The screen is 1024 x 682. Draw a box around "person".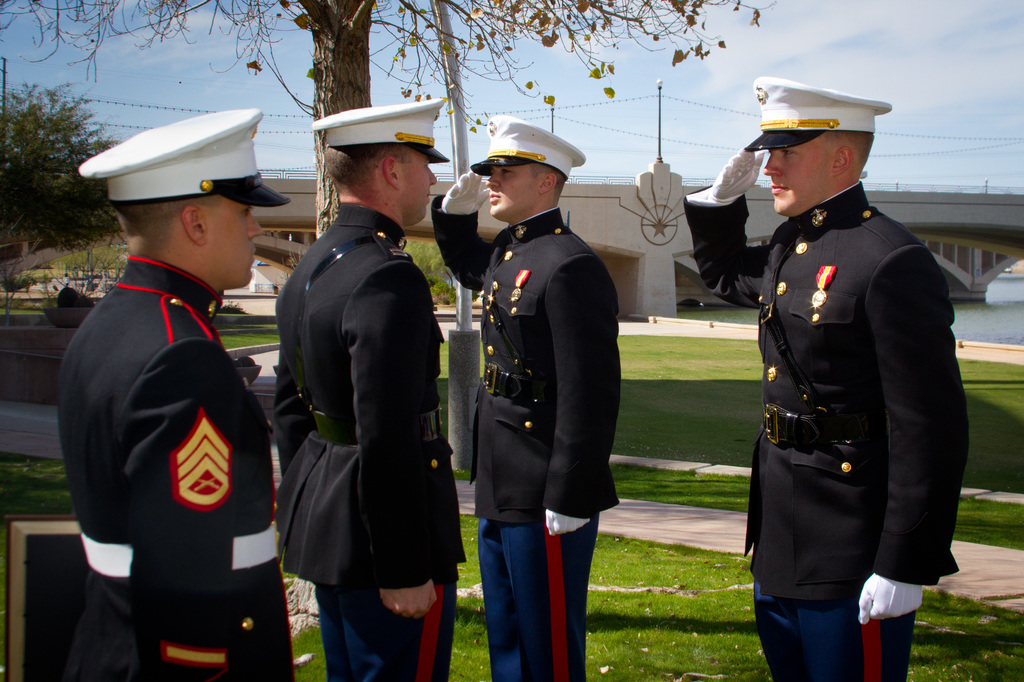
429/114/616/681.
